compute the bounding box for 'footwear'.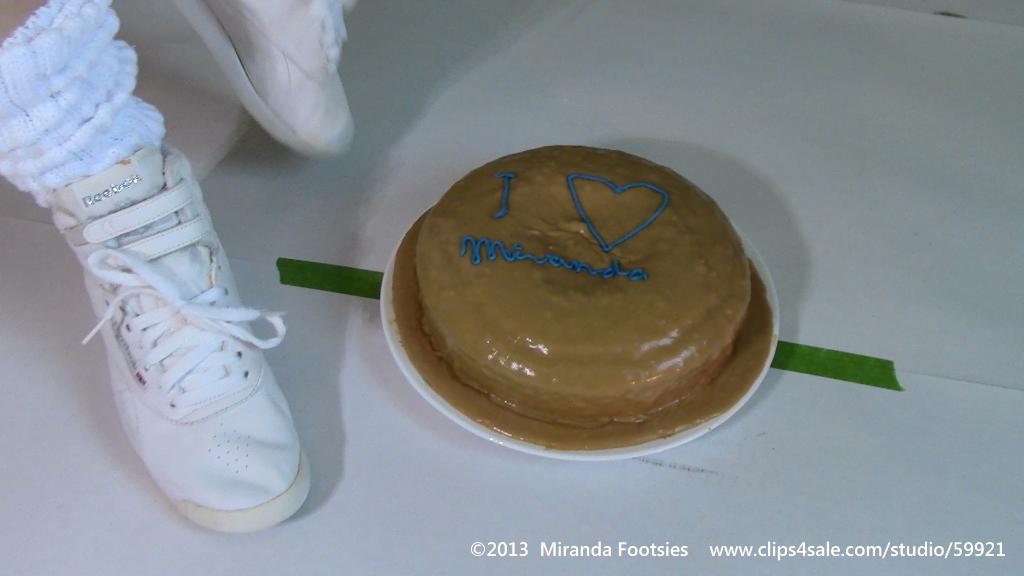
box(172, 0, 358, 156).
